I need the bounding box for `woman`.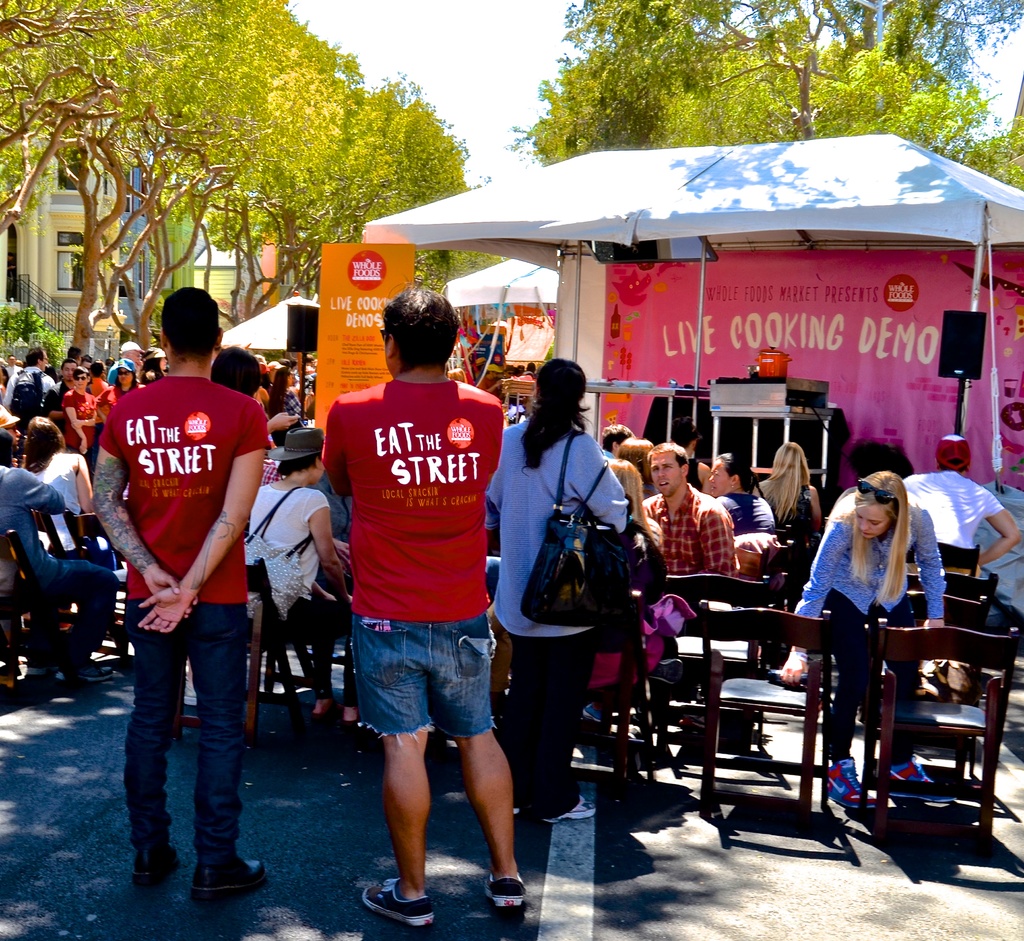
Here it is: BBox(13, 413, 123, 577).
